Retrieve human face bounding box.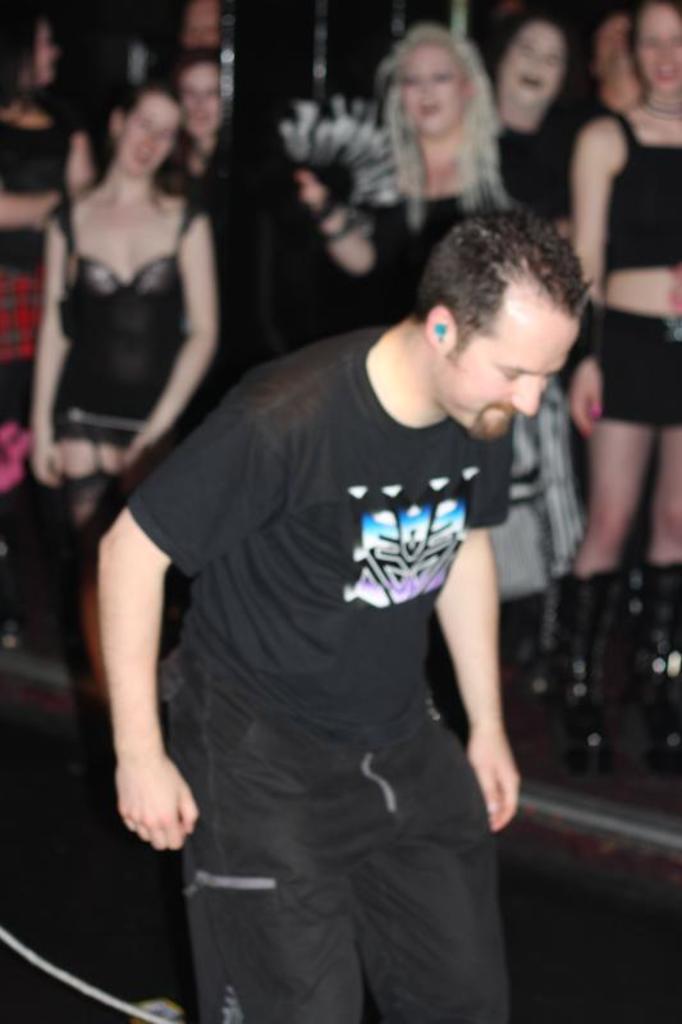
Bounding box: x1=114 y1=91 x2=183 y2=180.
